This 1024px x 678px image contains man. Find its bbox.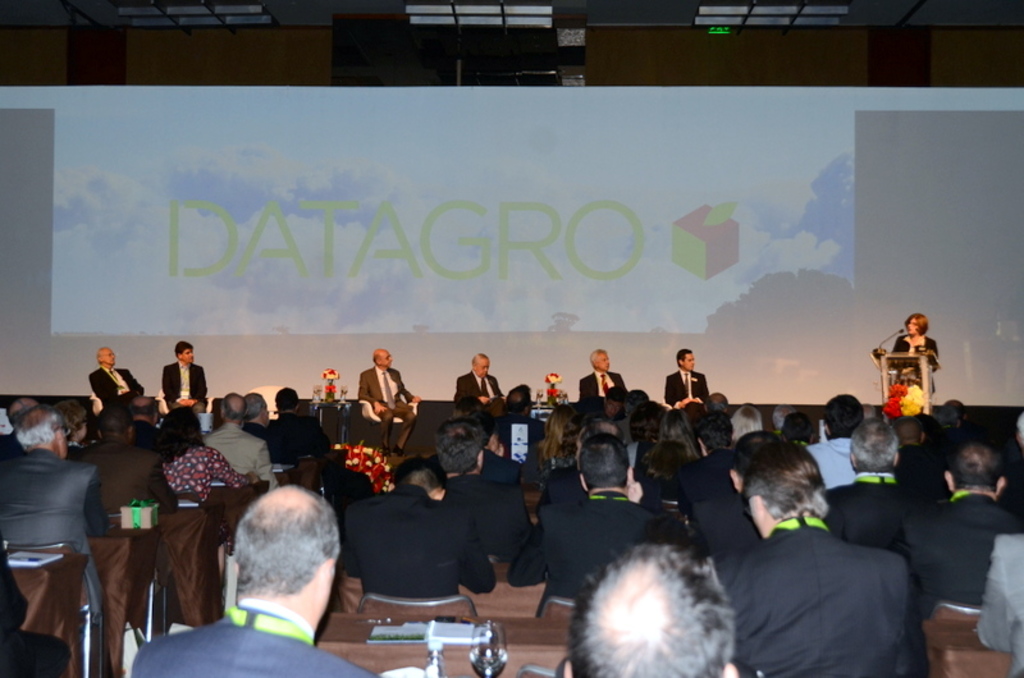
(x1=562, y1=544, x2=740, y2=677).
